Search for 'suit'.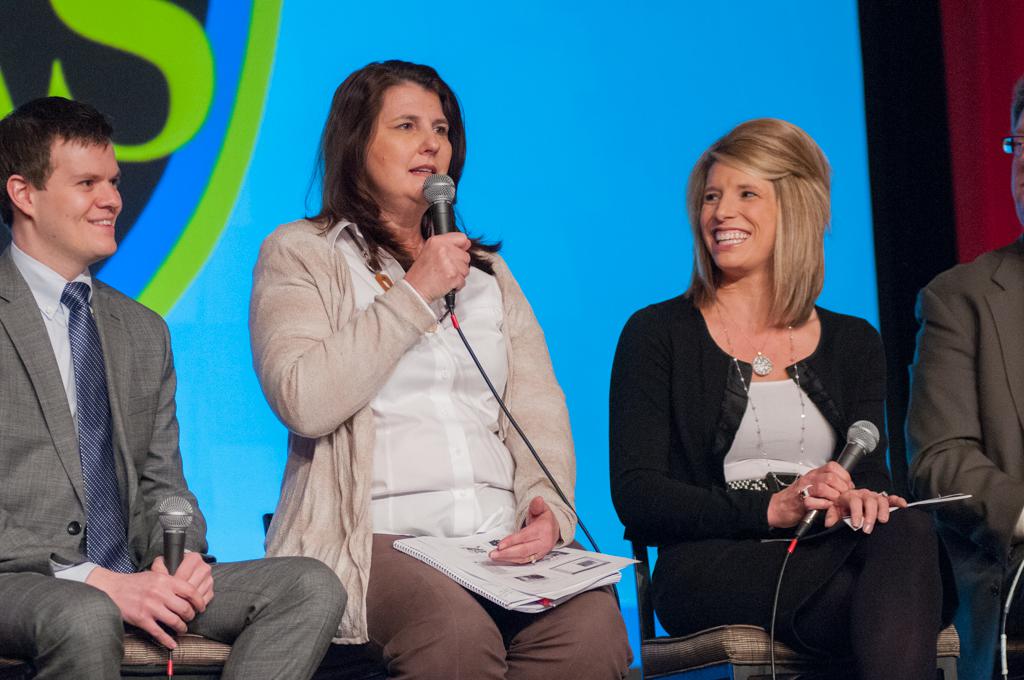
Found at <box>0,241,350,679</box>.
